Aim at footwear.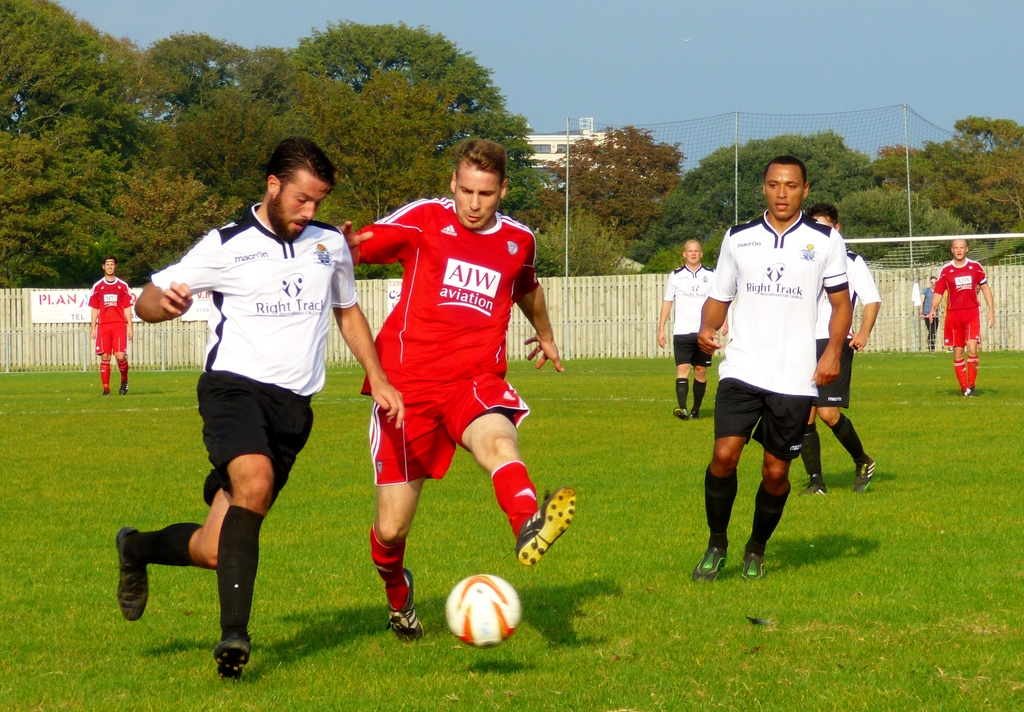
Aimed at x1=689 y1=540 x2=722 y2=579.
